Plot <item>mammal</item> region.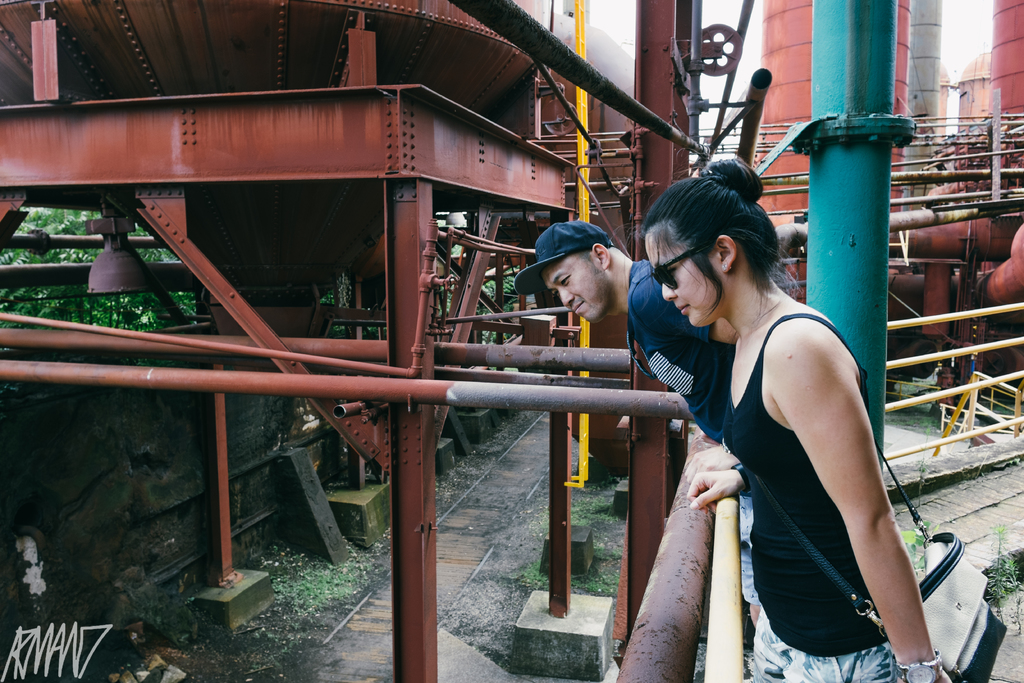
Plotted at <box>510,220,759,638</box>.
